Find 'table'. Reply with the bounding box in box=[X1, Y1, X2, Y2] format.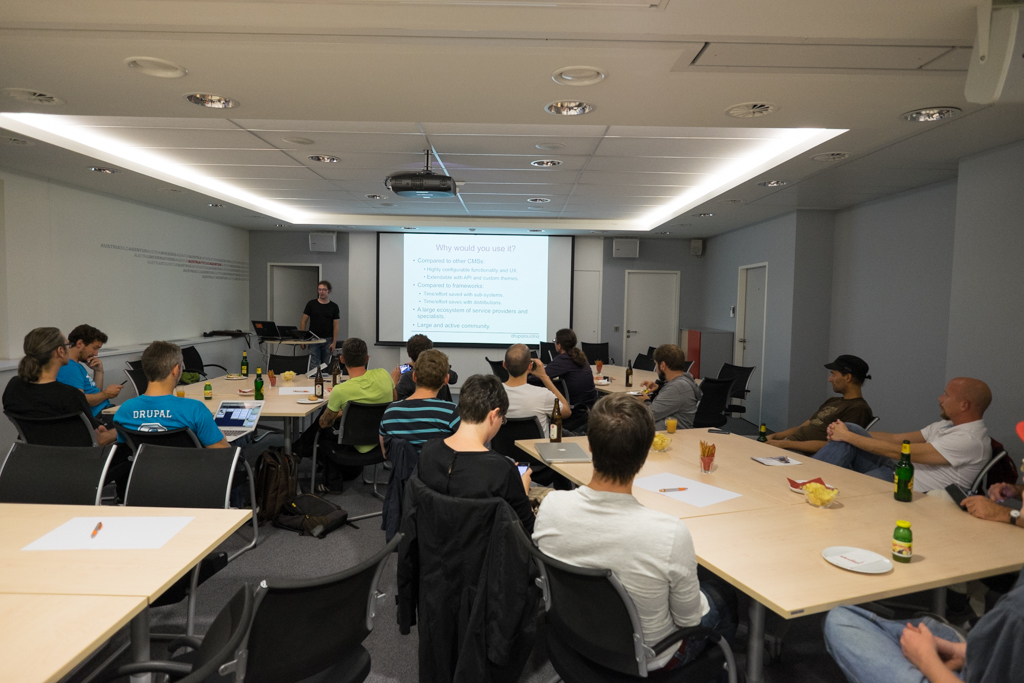
box=[595, 357, 662, 394].
